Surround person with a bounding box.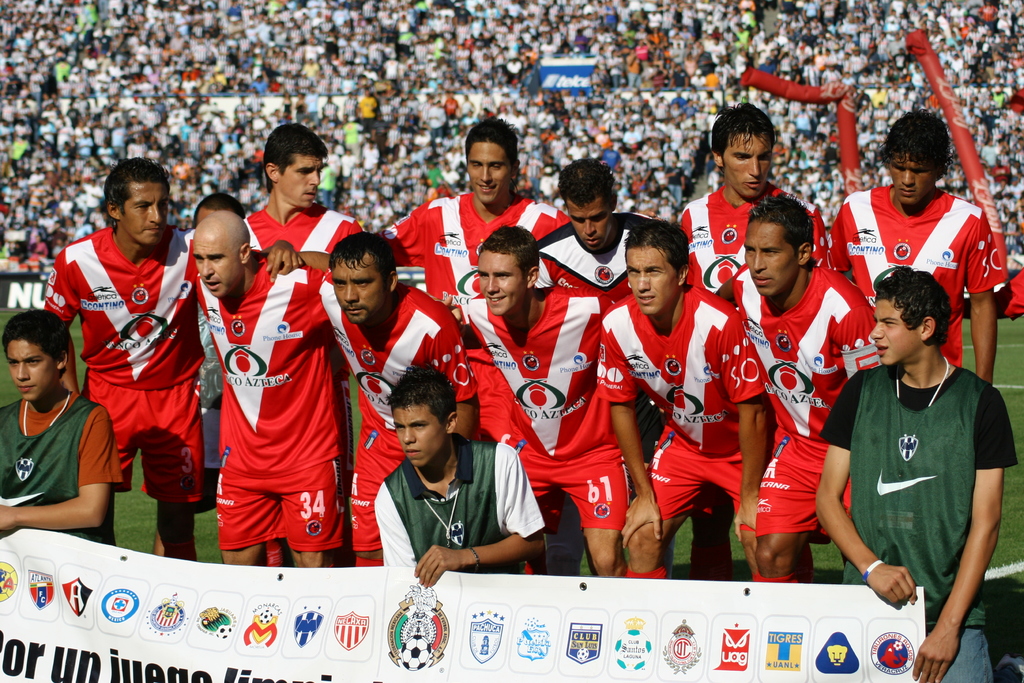
[left=675, top=100, right=829, bottom=286].
